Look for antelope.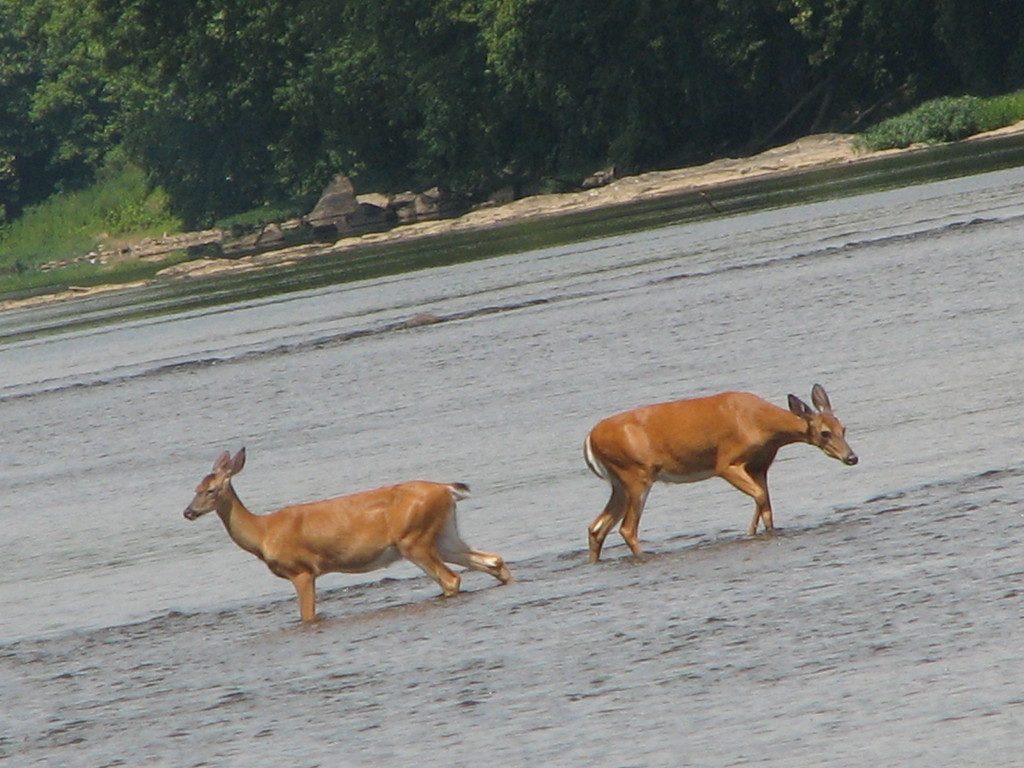
Found: box(582, 383, 861, 564).
